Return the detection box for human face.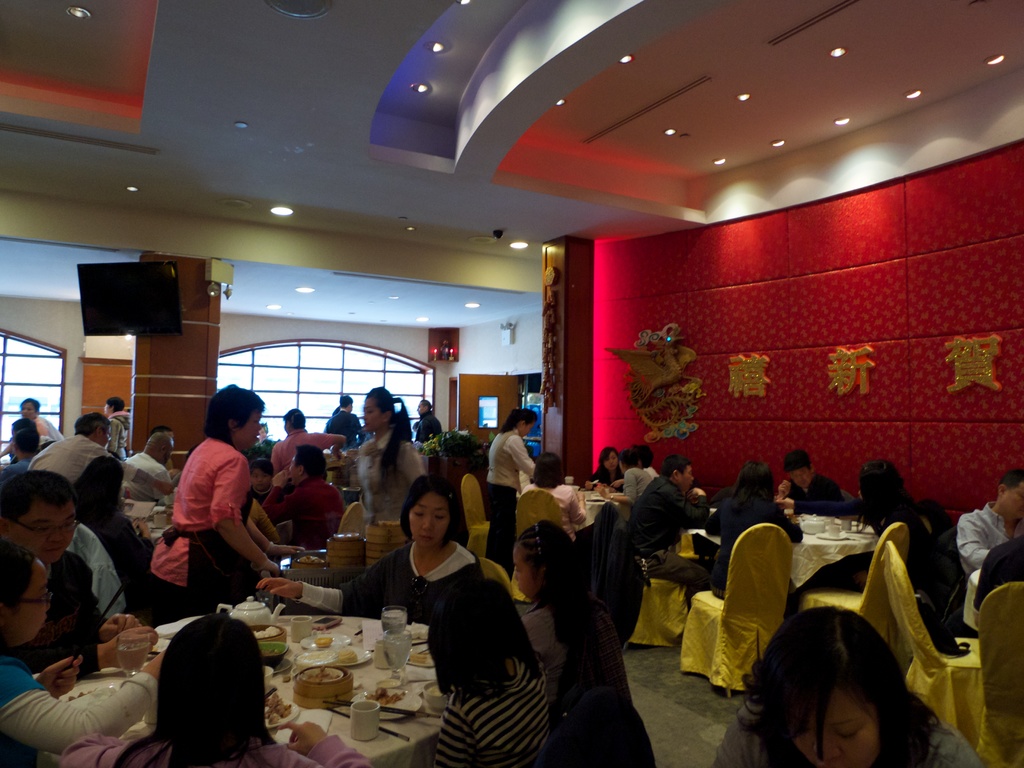
x1=789, y1=468, x2=813, y2=491.
